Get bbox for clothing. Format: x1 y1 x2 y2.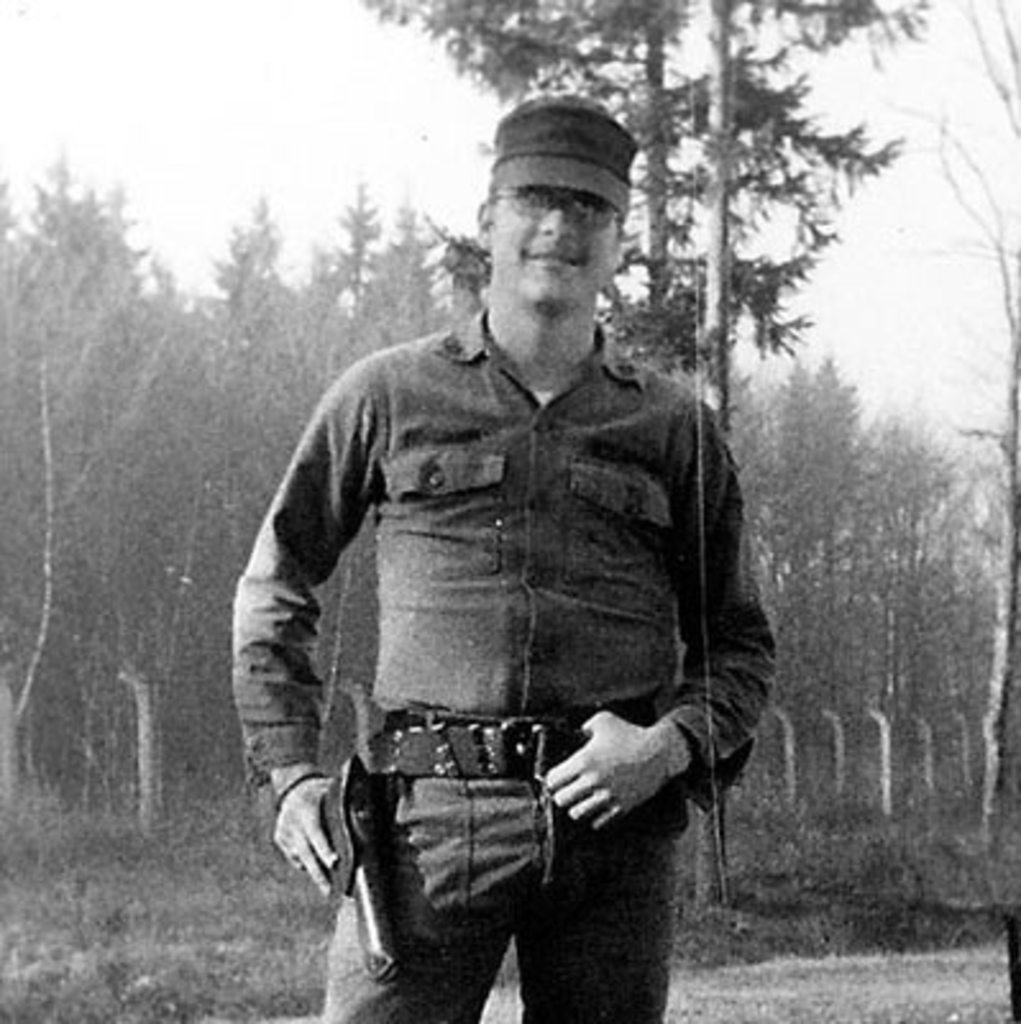
253 389 778 1006.
